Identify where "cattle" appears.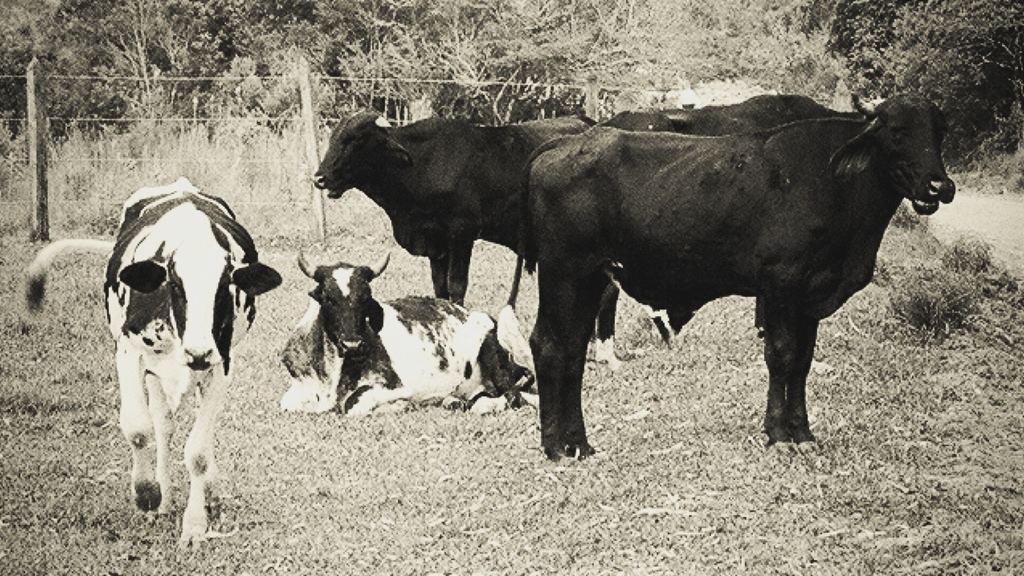
Appears at (86,180,260,538).
